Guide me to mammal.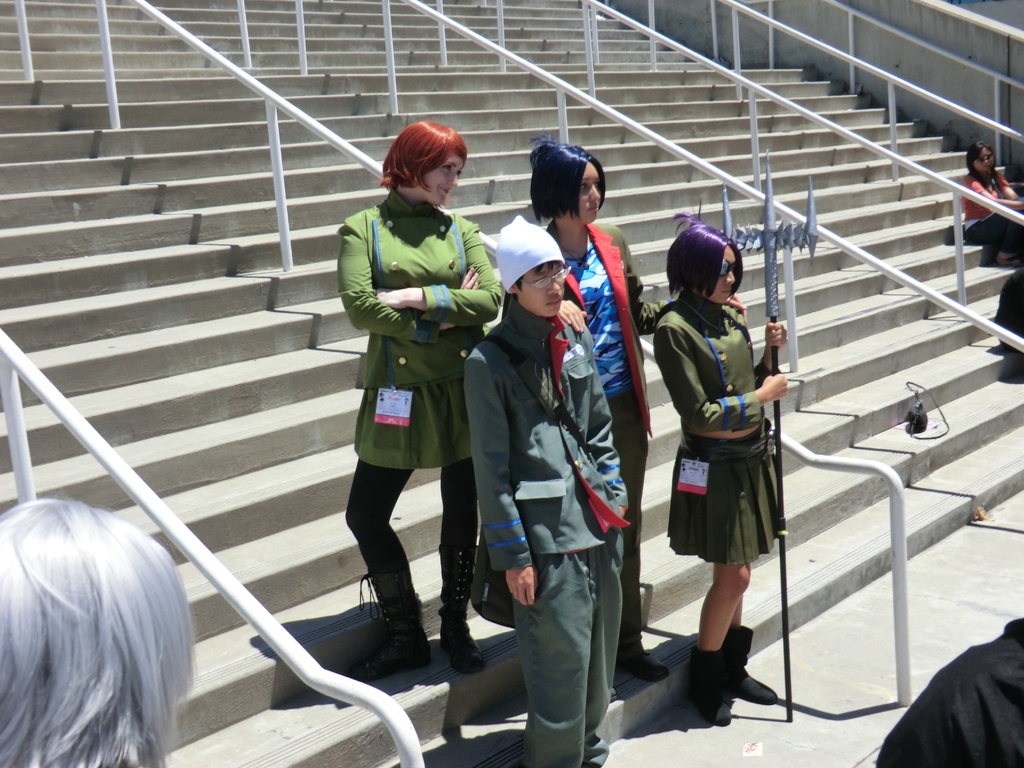
Guidance: locate(653, 195, 789, 728).
